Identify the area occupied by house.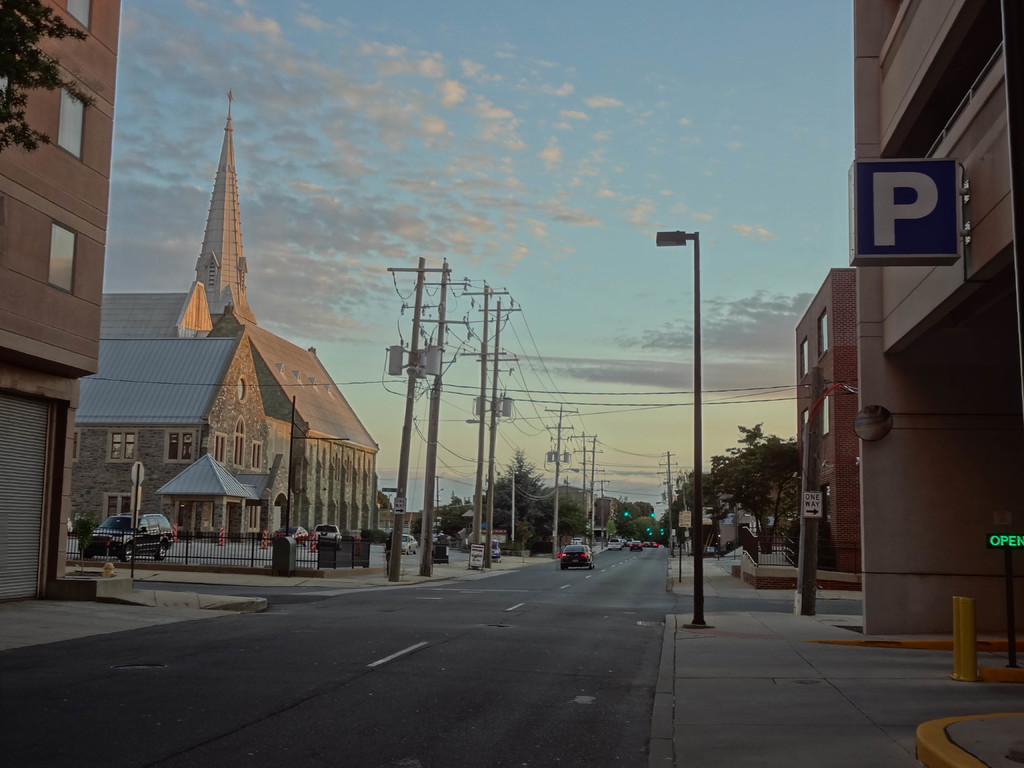
Area: left=0, top=0, right=122, bottom=588.
